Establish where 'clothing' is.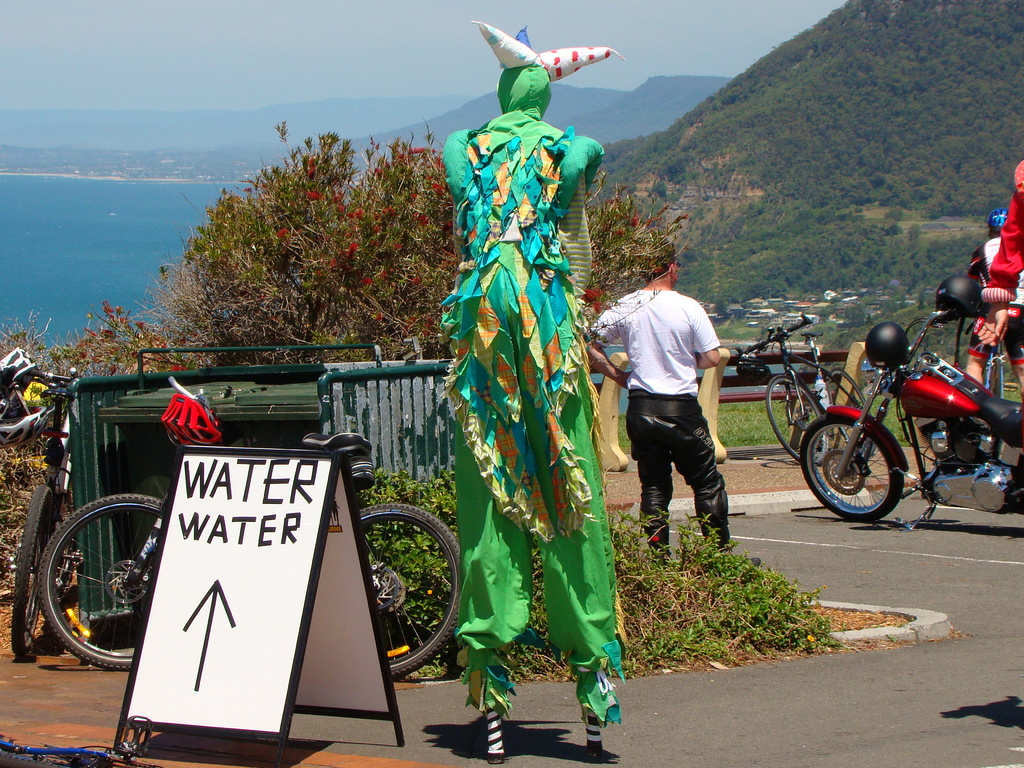
Established at (left=591, top=292, right=739, bottom=565).
